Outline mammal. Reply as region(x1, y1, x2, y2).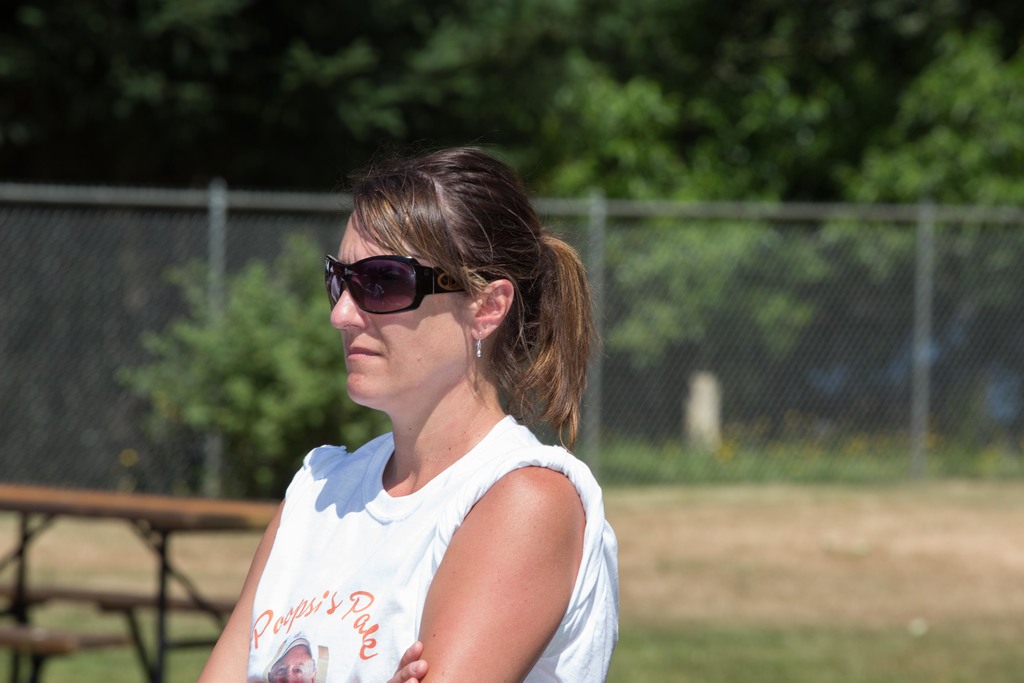
region(170, 162, 666, 653).
